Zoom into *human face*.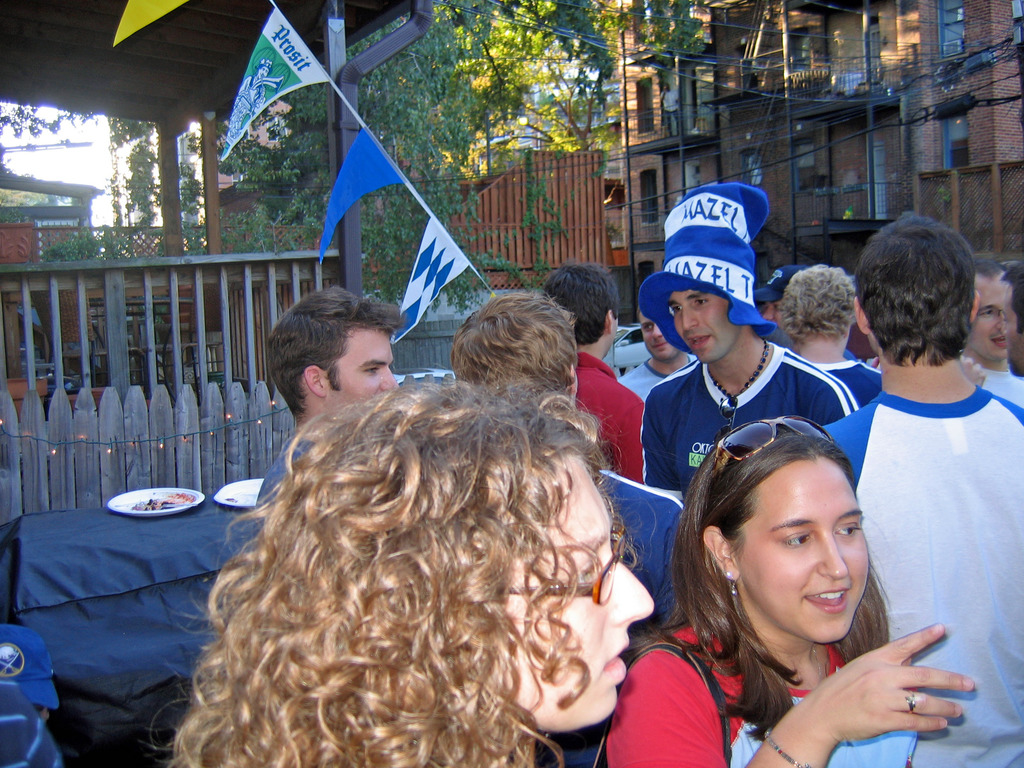
Zoom target: <region>664, 275, 752, 365</region>.
